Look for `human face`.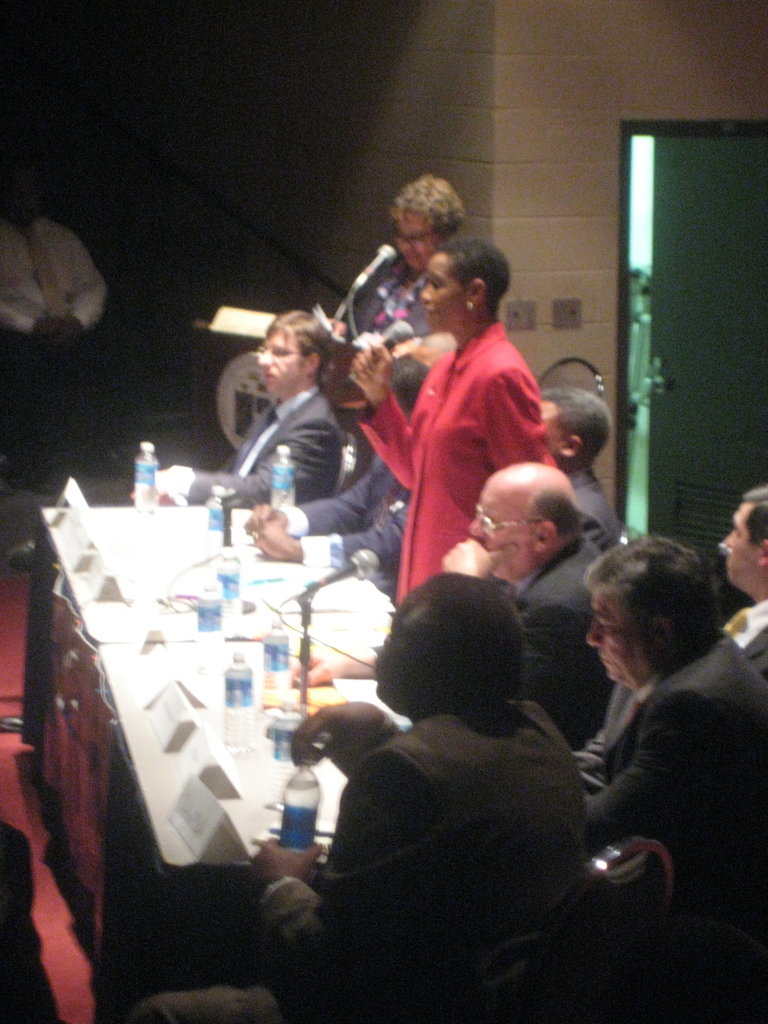
Found: 422 250 470 328.
